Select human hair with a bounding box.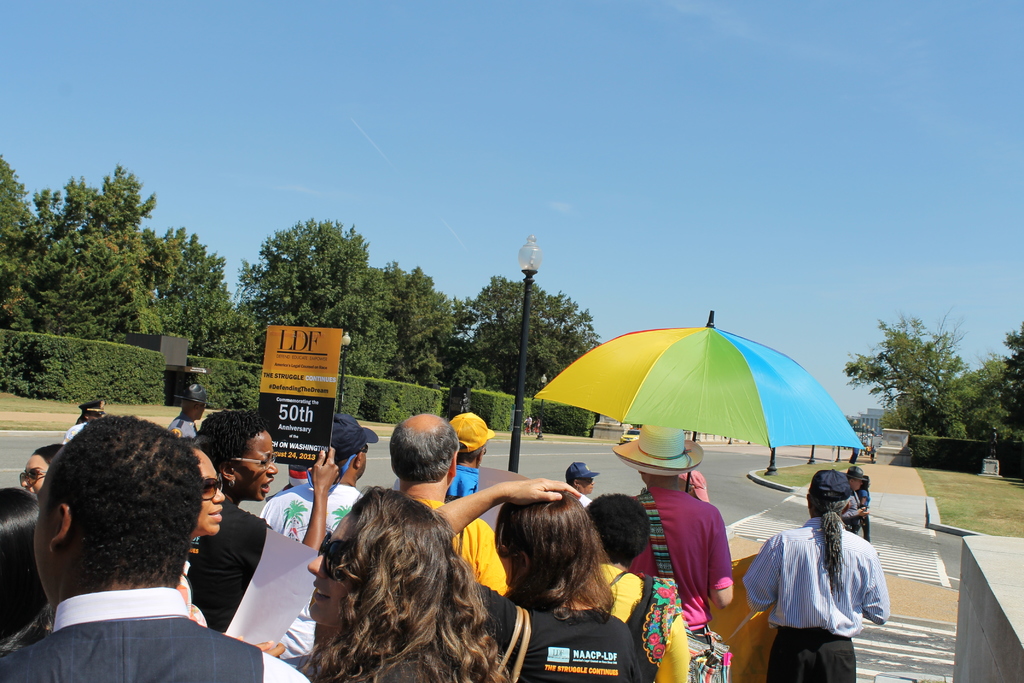
BBox(194, 409, 254, 472).
